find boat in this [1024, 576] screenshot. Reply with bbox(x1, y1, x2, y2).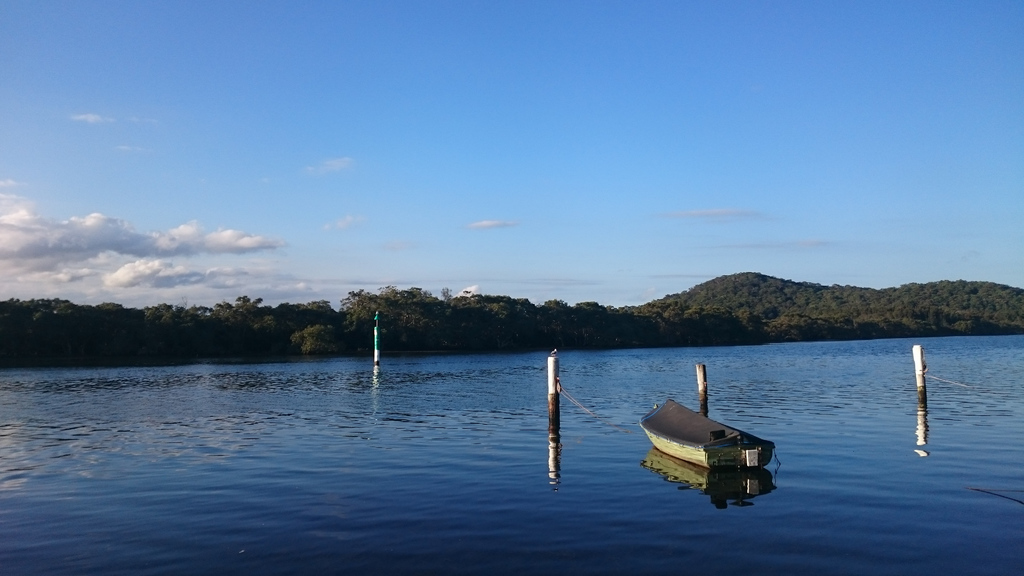
bbox(647, 384, 774, 484).
